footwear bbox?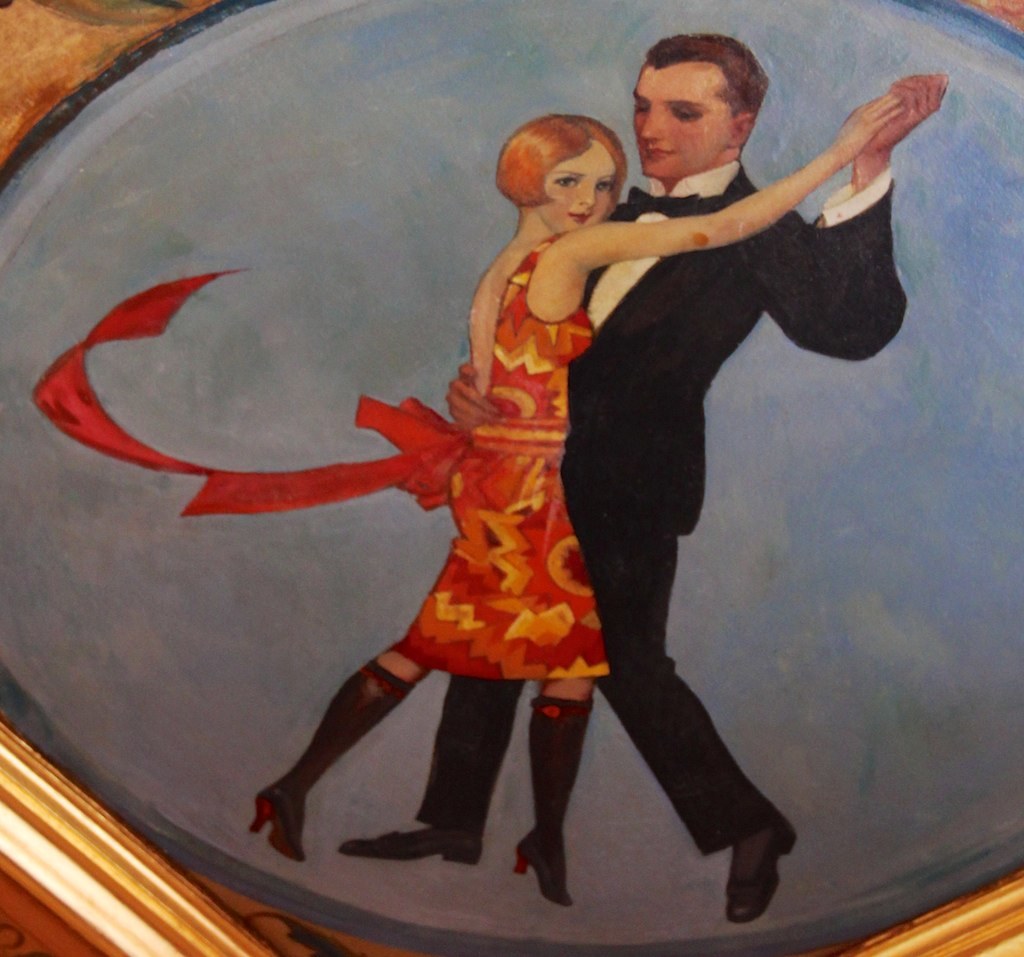
bbox=(727, 814, 806, 937)
